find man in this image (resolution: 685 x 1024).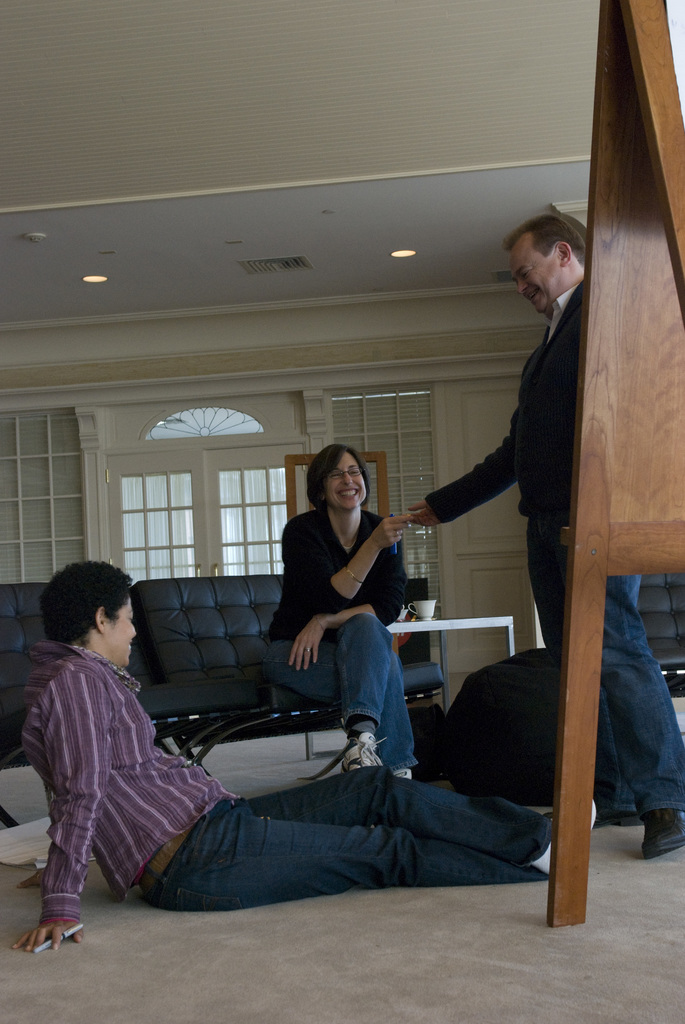
{"x1": 27, "y1": 582, "x2": 515, "y2": 909}.
